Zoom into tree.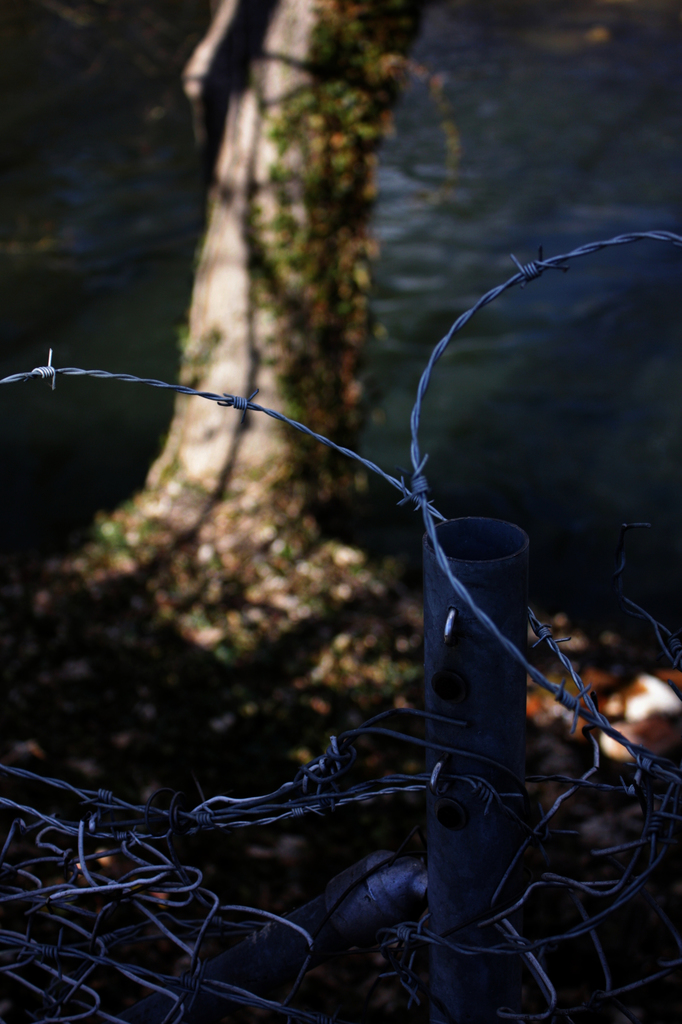
Zoom target: 0/0/441/792.
